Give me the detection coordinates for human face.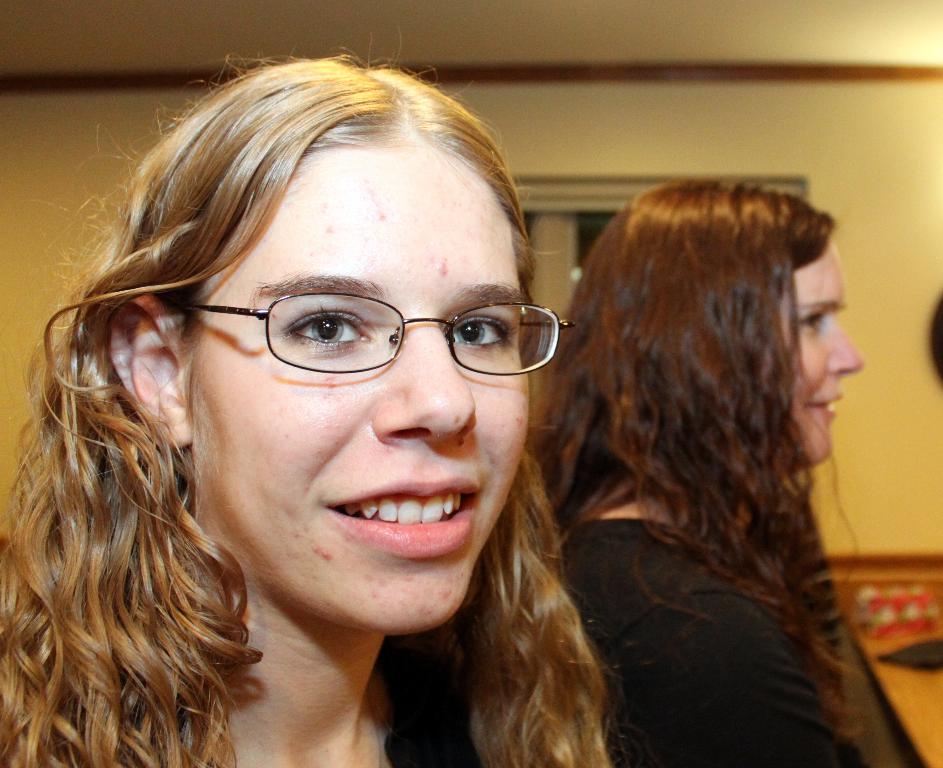
l=196, t=145, r=533, b=636.
